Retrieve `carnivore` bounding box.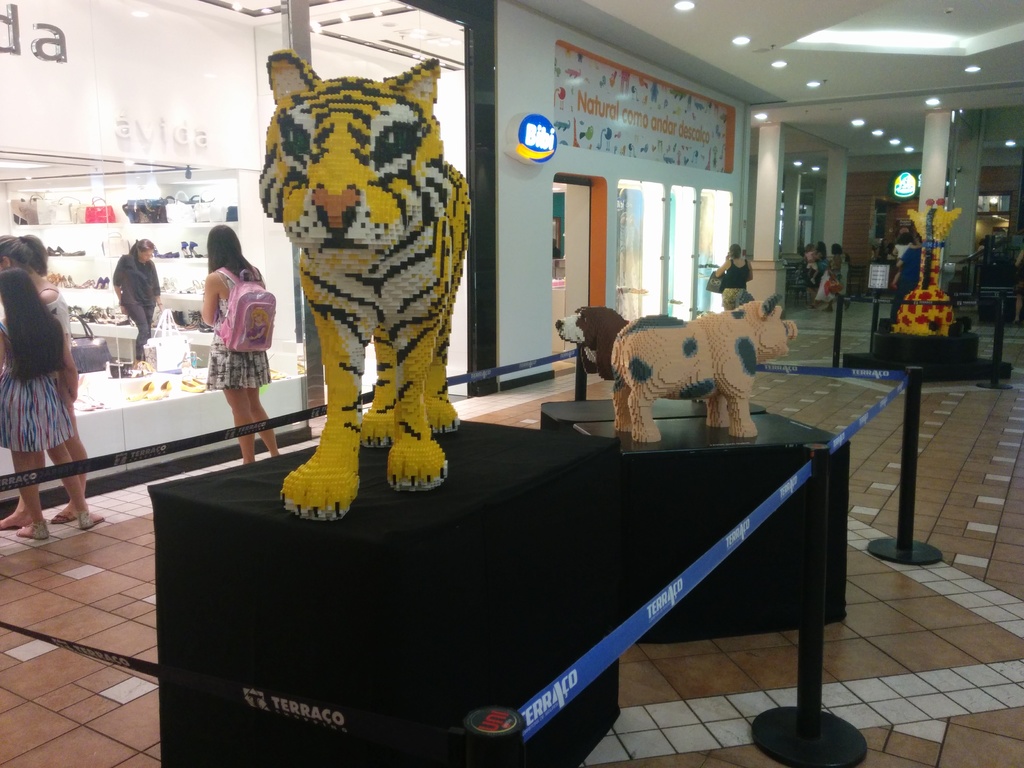
Bounding box: x1=240, y1=38, x2=490, y2=509.
